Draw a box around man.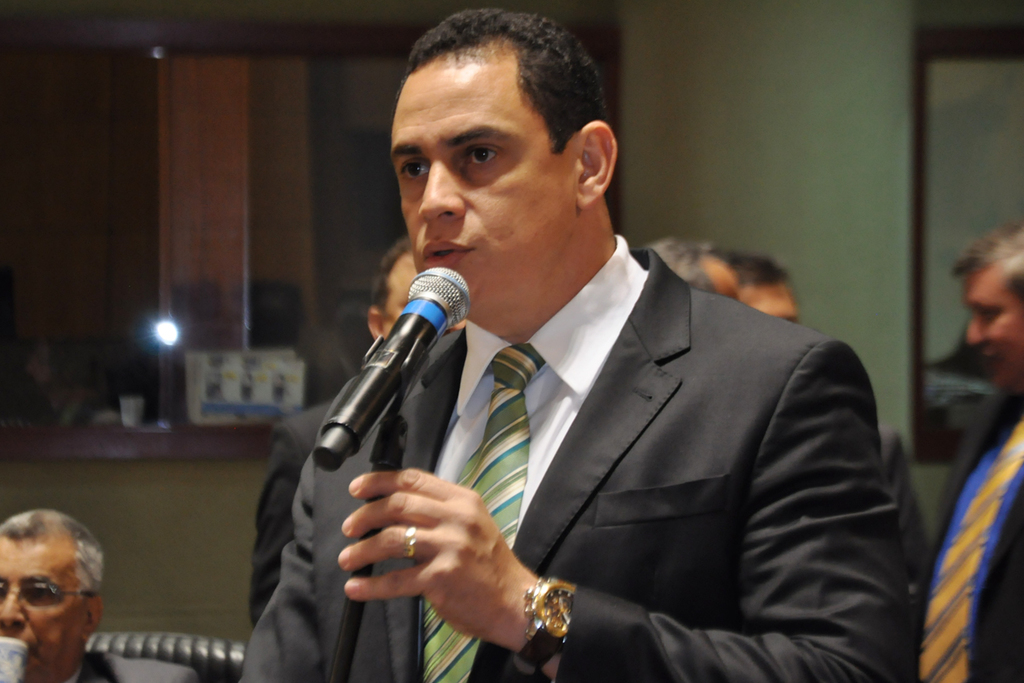
left=912, top=227, right=1023, bottom=682.
